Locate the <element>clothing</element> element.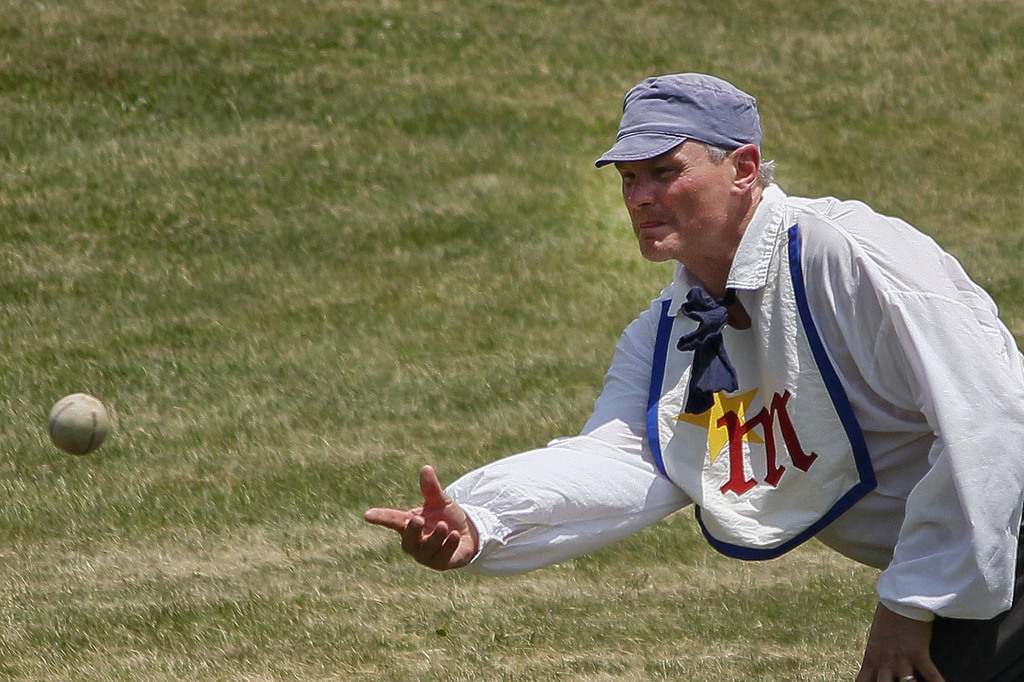
Element bbox: region(442, 191, 1023, 681).
